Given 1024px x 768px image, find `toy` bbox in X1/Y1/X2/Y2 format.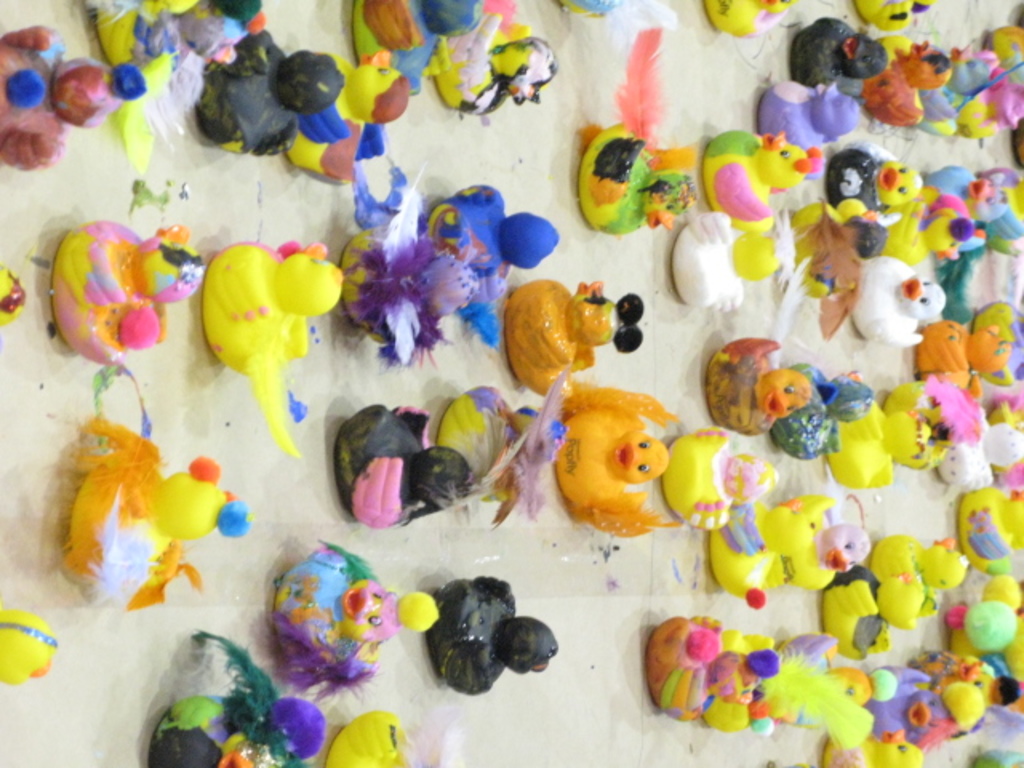
318/712/413/766.
